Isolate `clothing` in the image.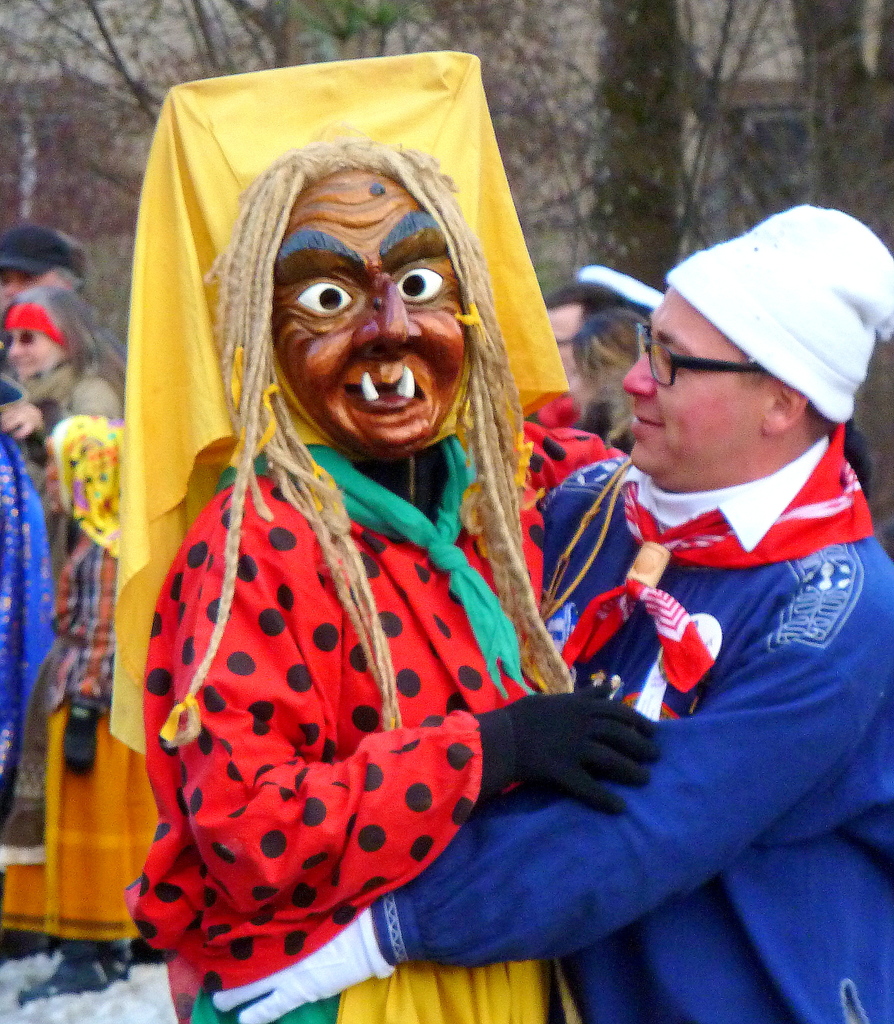
Isolated region: box(97, 298, 637, 980).
